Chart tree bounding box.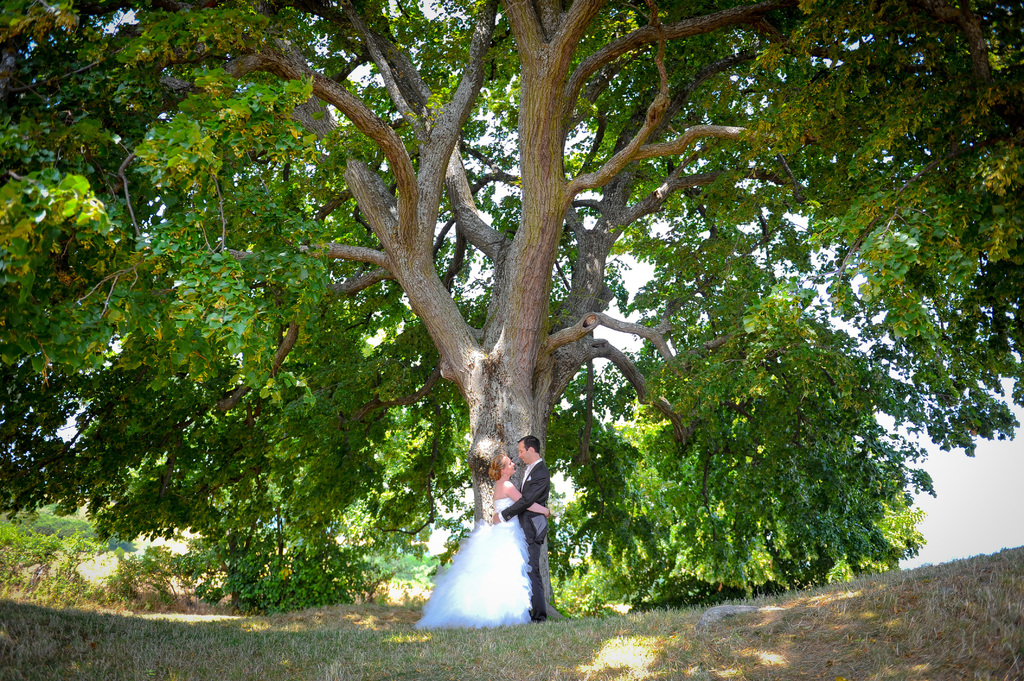
Charted: 0 0 1023 630.
